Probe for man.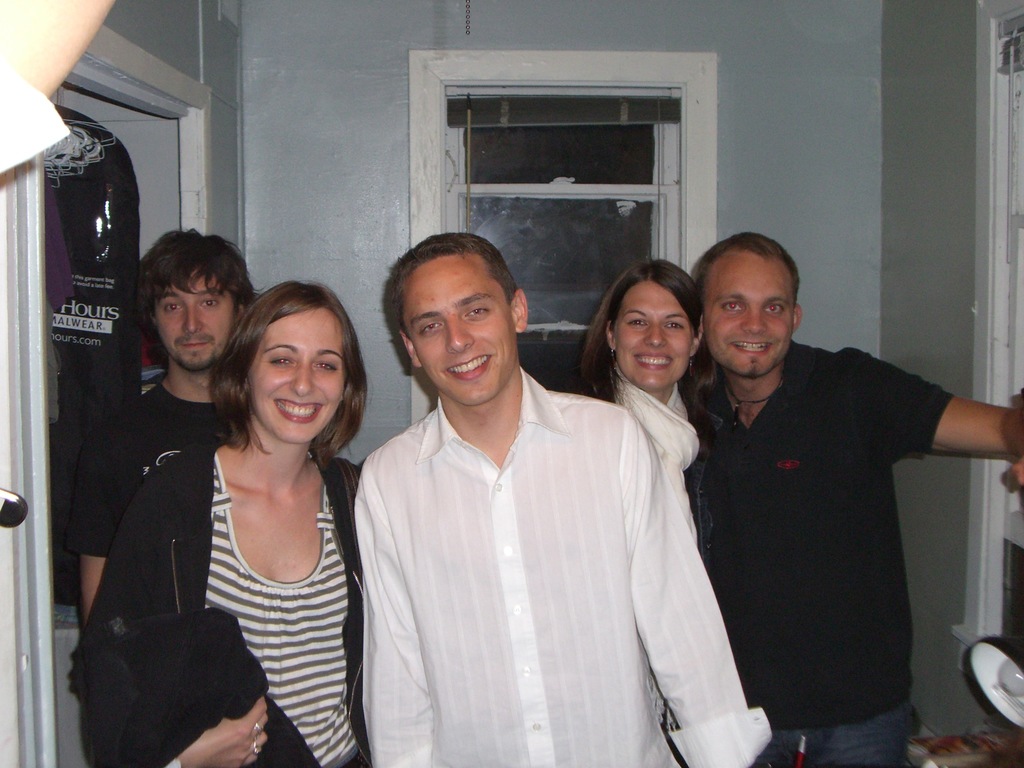
Probe result: detection(667, 252, 992, 748).
